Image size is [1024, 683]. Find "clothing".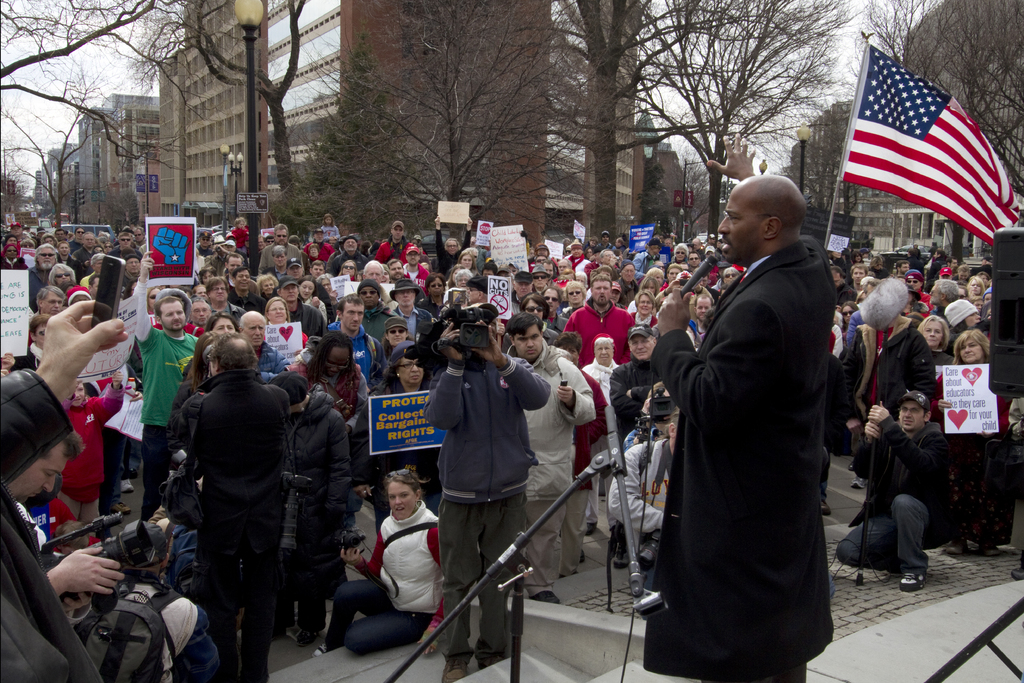
left=500, top=339, right=602, bottom=600.
